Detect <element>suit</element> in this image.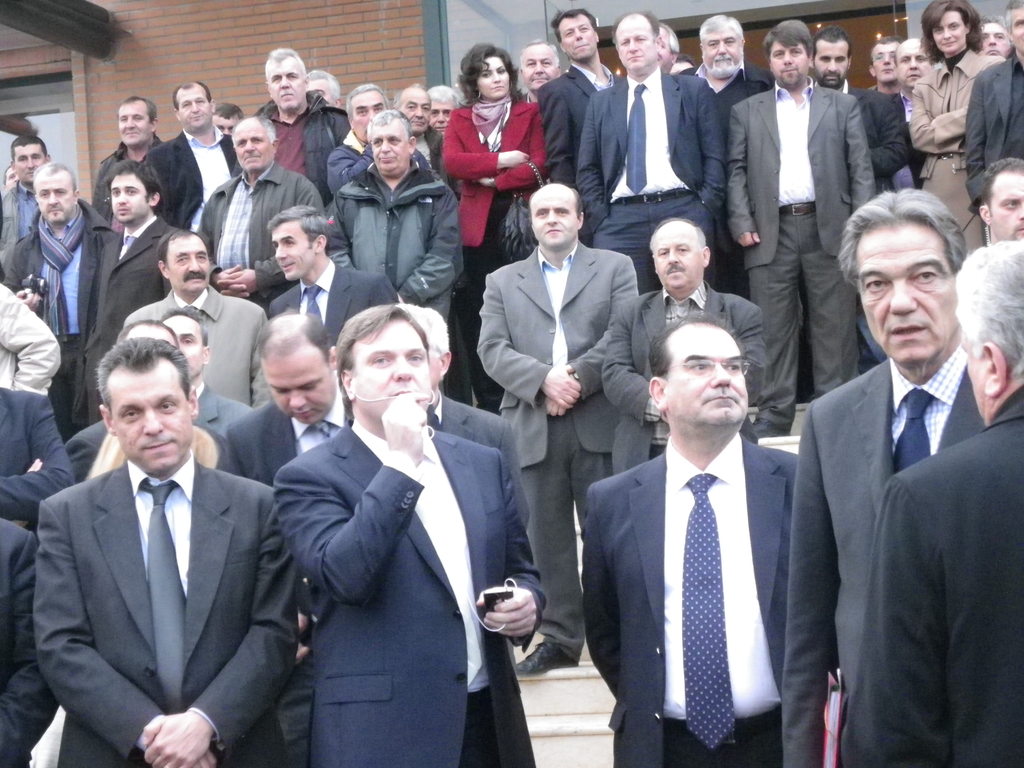
Detection: (x1=193, y1=381, x2=255, y2=443).
